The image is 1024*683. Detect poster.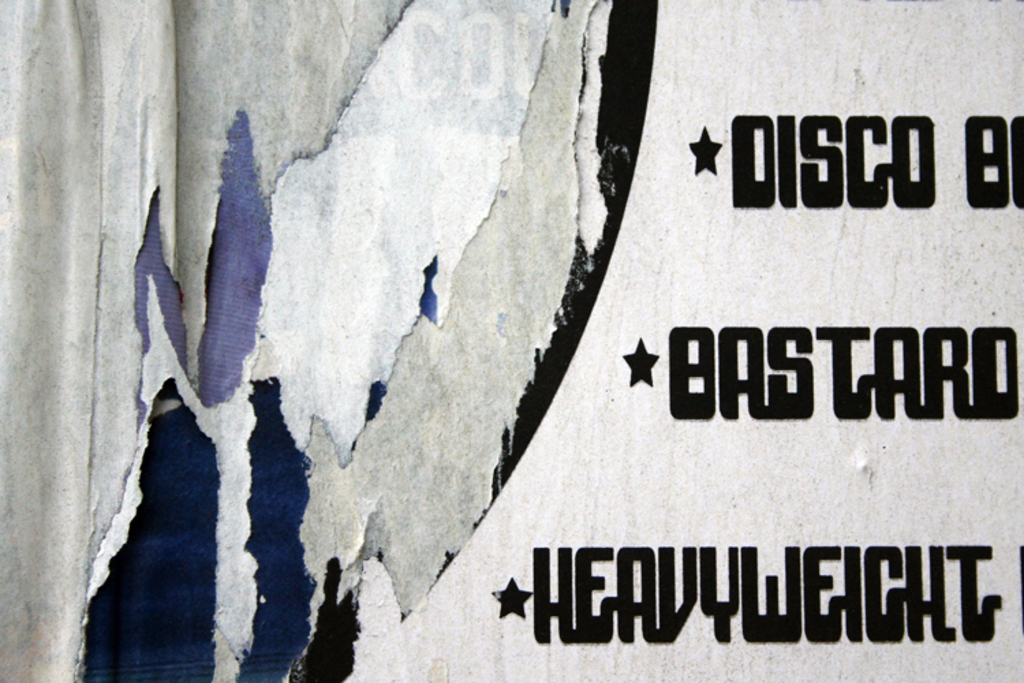
Detection: bbox=[0, 0, 1023, 682].
